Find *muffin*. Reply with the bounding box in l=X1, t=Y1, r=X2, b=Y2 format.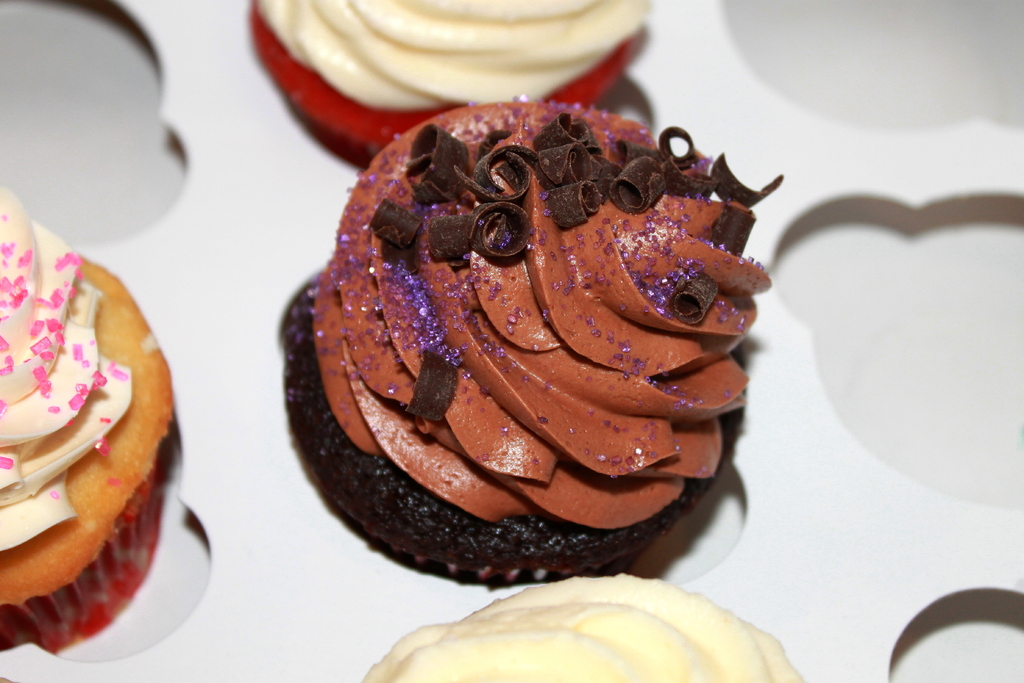
l=278, t=94, r=786, b=589.
